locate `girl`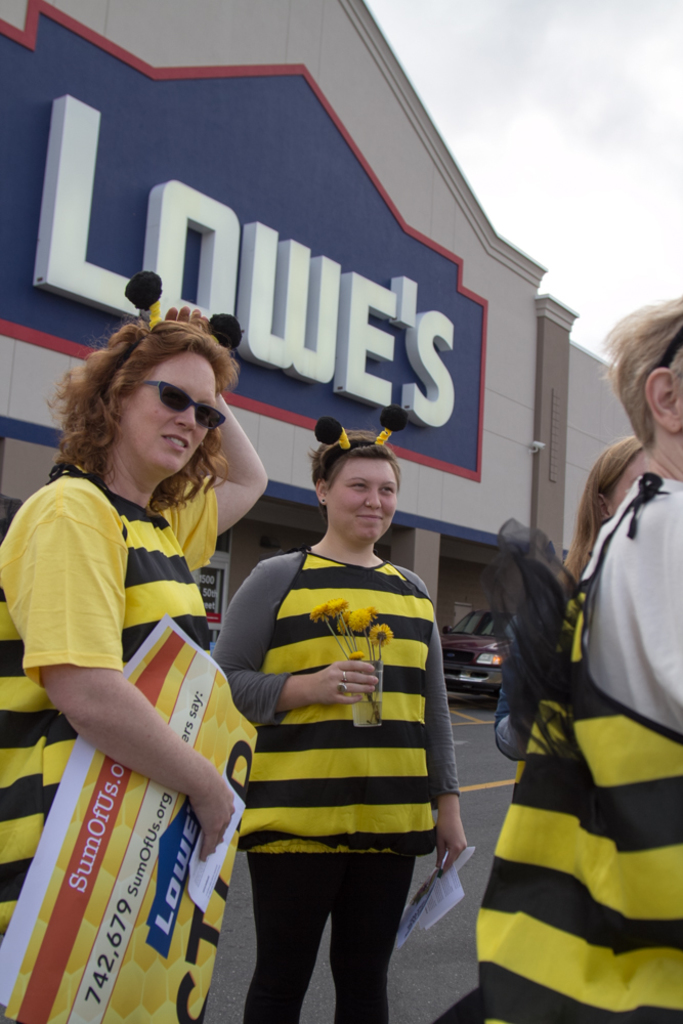
x1=0, y1=269, x2=267, y2=1023
